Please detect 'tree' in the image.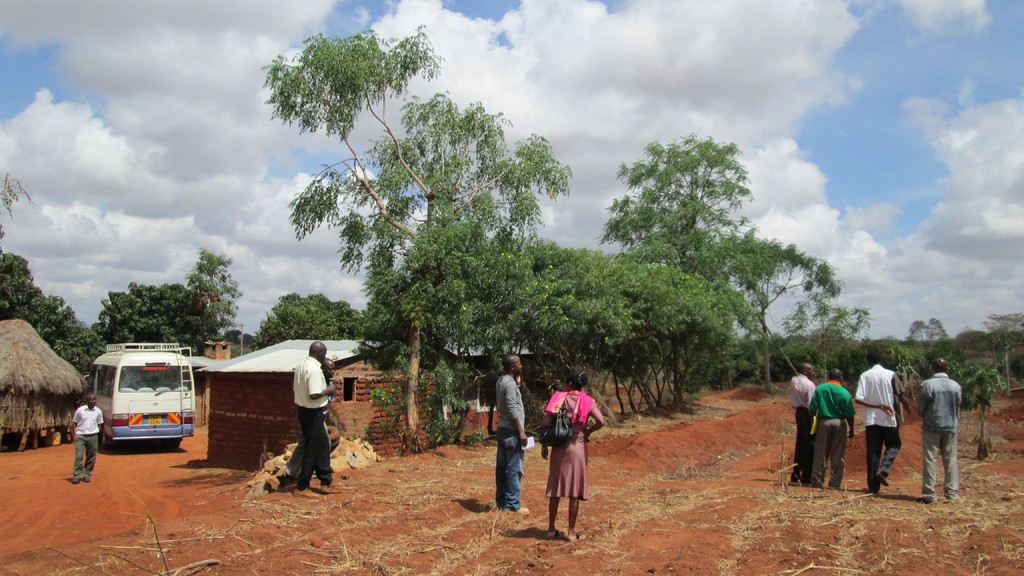
779:289:876:388.
